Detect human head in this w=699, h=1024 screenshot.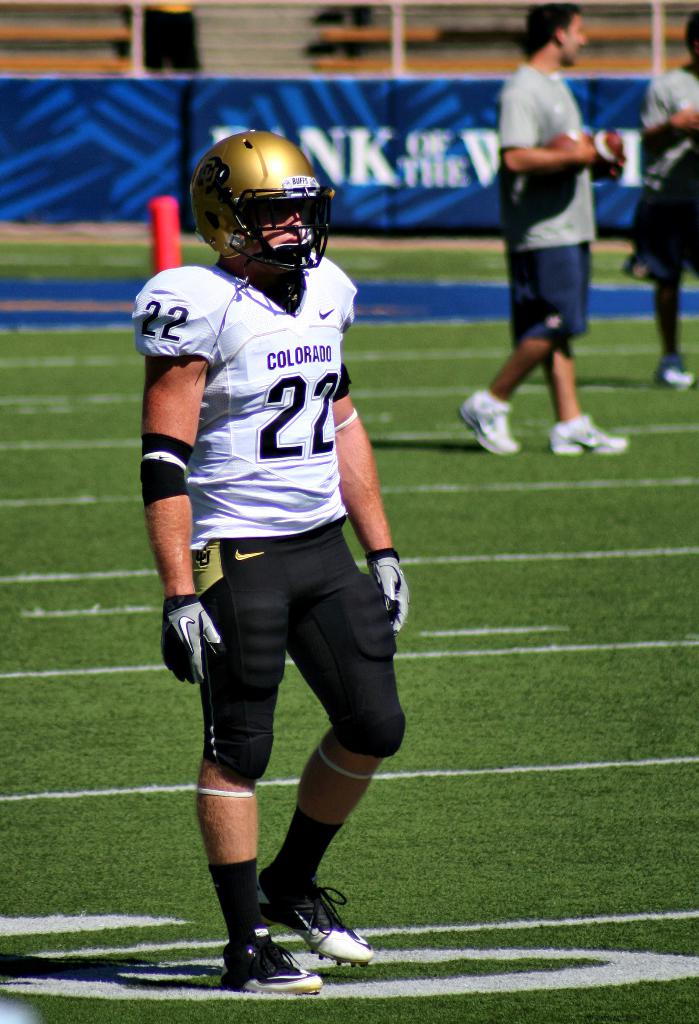
Detection: pyautogui.locateOnScreen(529, 0, 589, 70).
